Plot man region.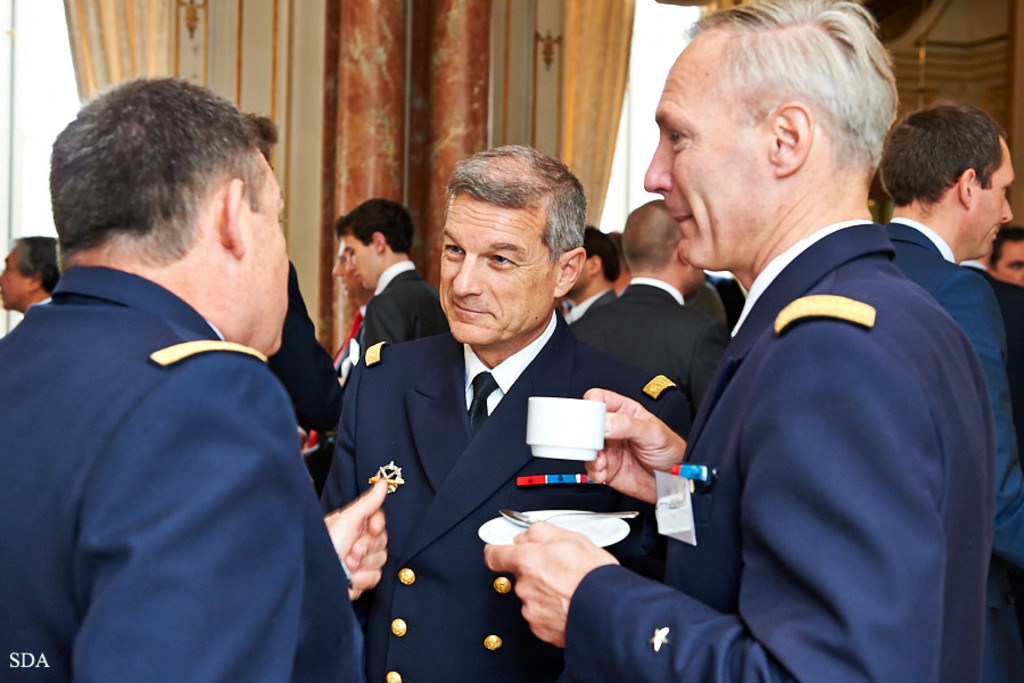
Plotted at pyautogui.locateOnScreen(332, 194, 452, 368).
